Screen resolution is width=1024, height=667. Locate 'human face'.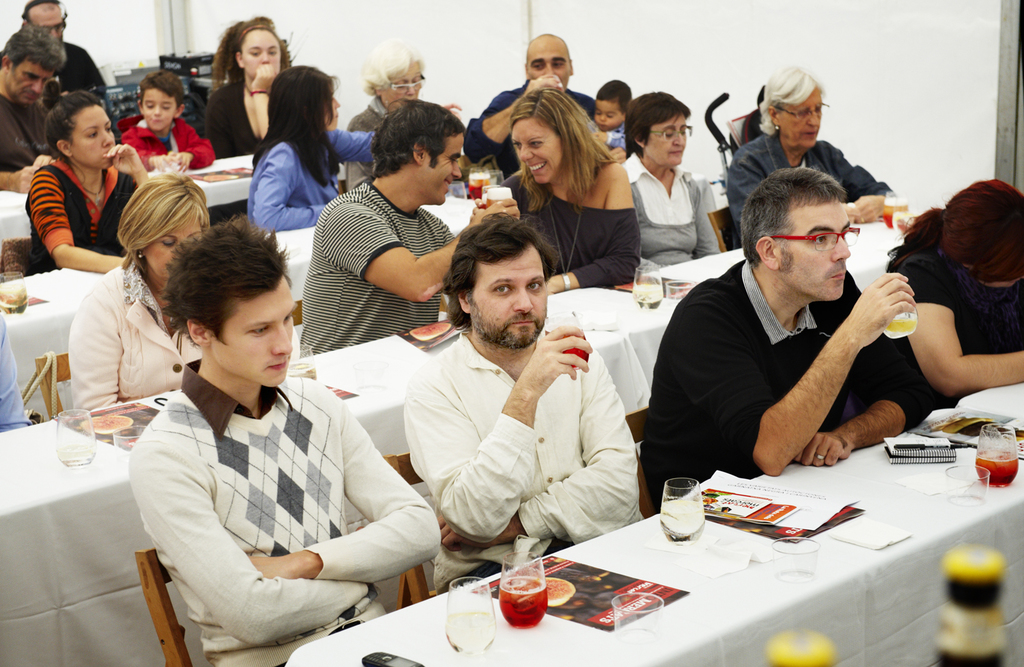
bbox=(144, 89, 176, 133).
